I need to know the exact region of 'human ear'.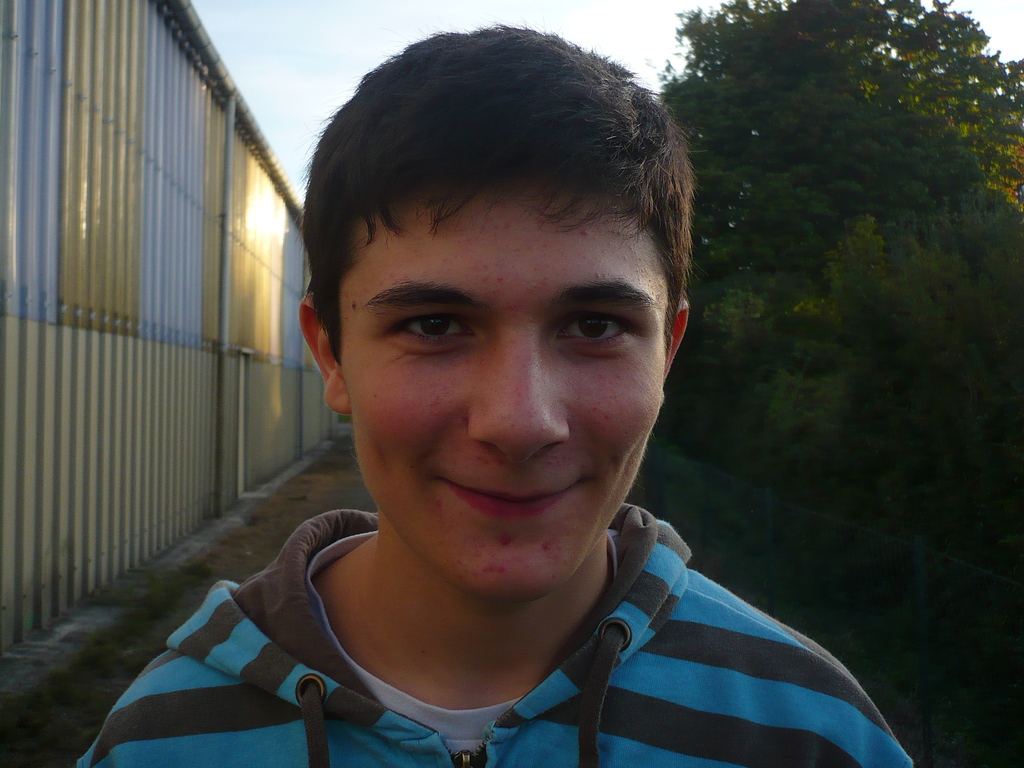
Region: {"x1": 296, "y1": 286, "x2": 344, "y2": 410}.
